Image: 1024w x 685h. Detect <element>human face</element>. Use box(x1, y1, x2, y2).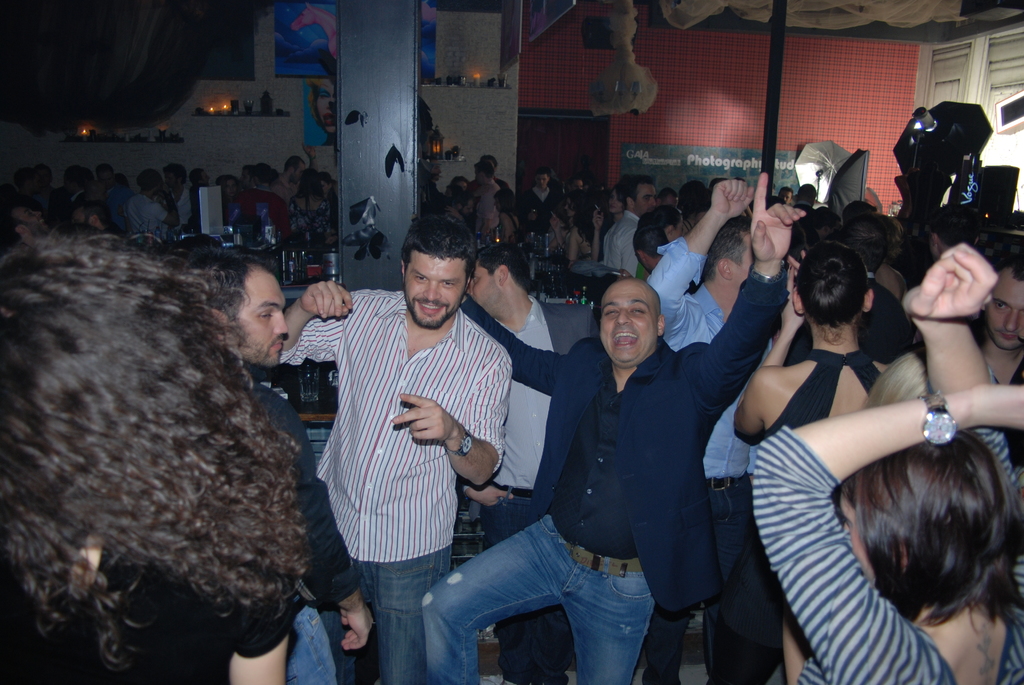
box(318, 86, 340, 134).
